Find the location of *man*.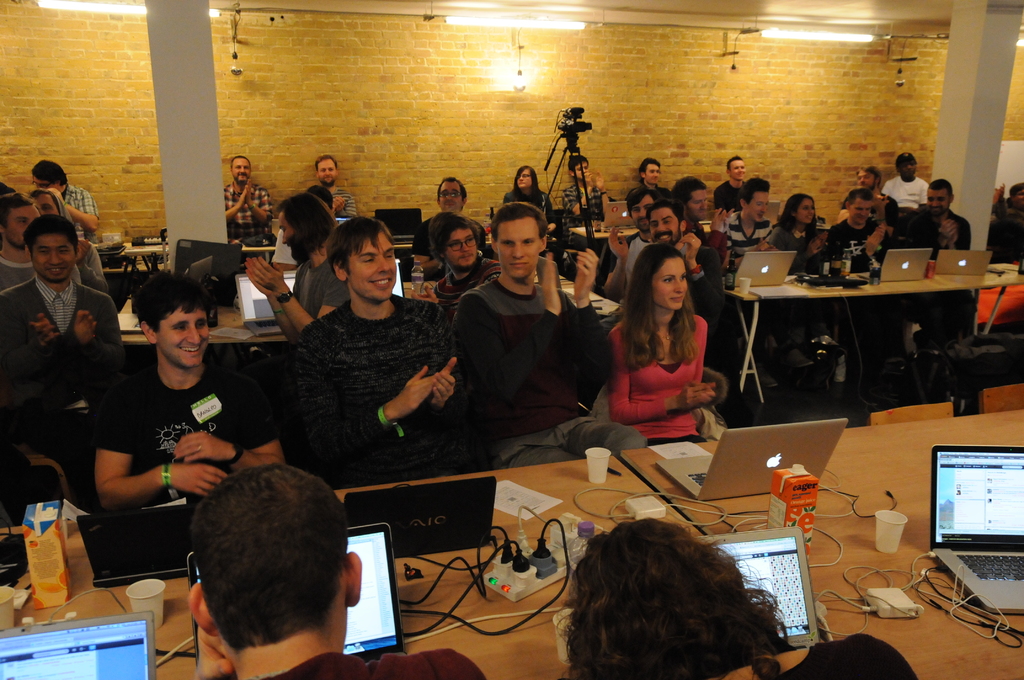
Location: bbox=[271, 211, 488, 487].
